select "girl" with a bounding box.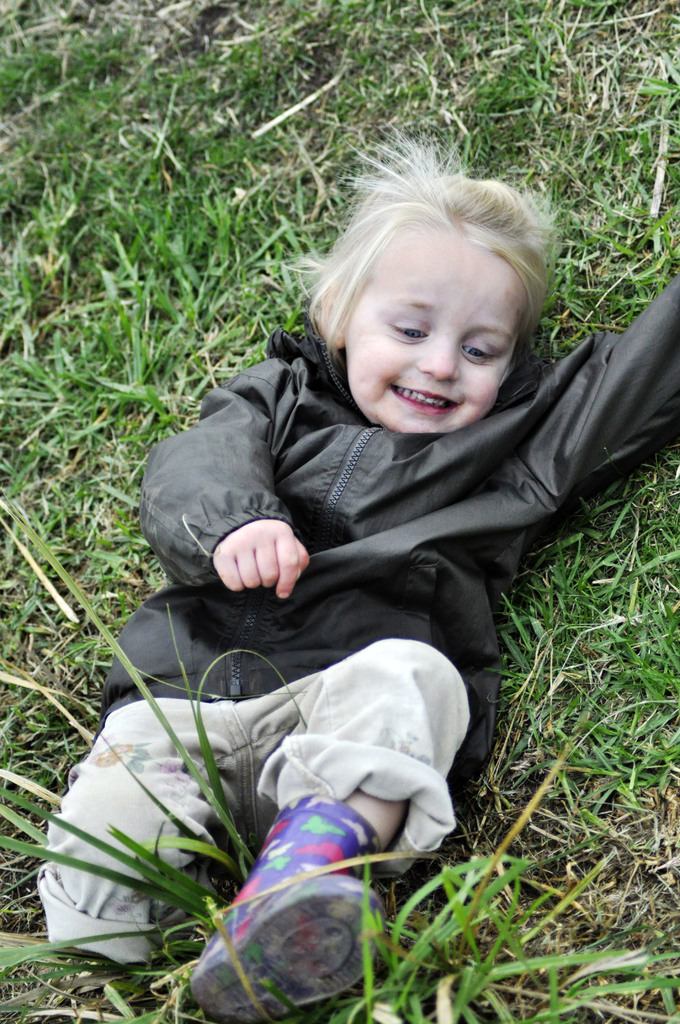
select_region(36, 127, 679, 1023).
